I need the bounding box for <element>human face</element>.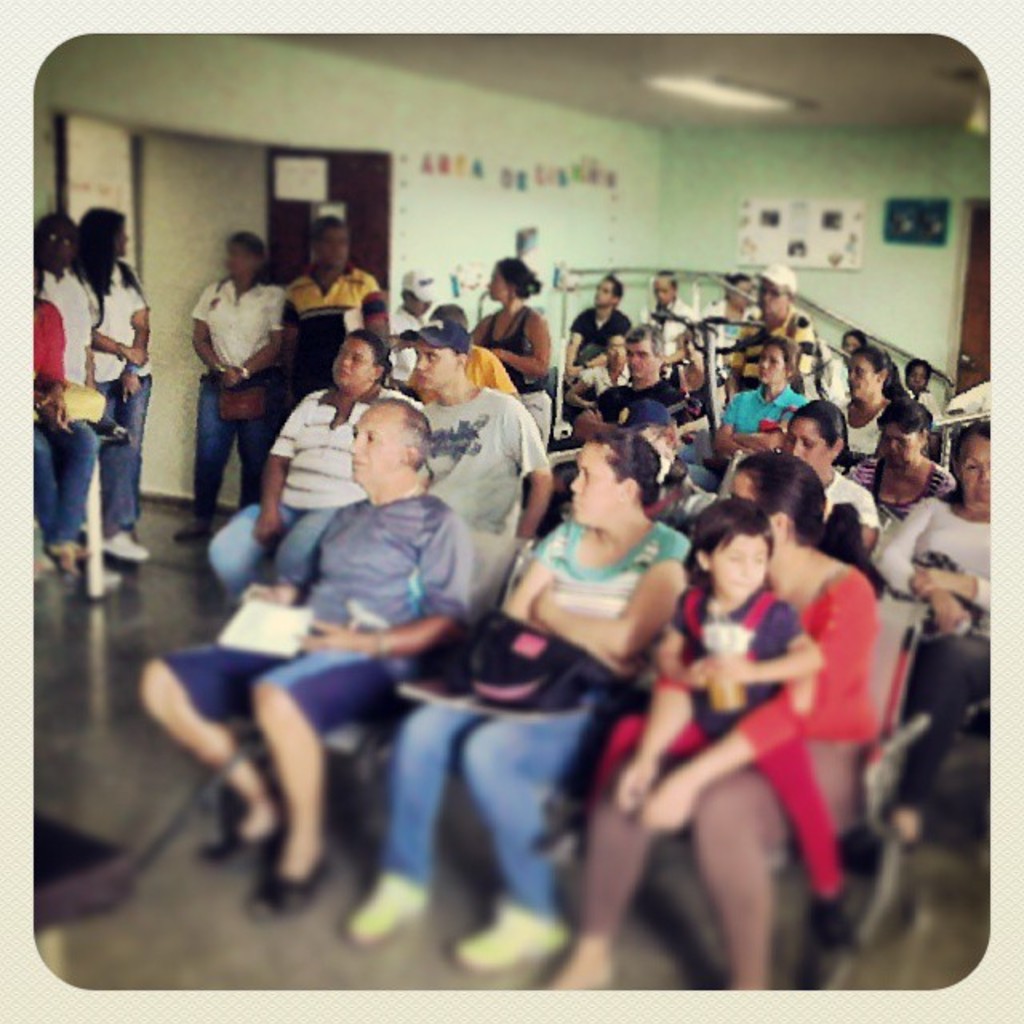
Here it is: select_region(906, 366, 928, 384).
